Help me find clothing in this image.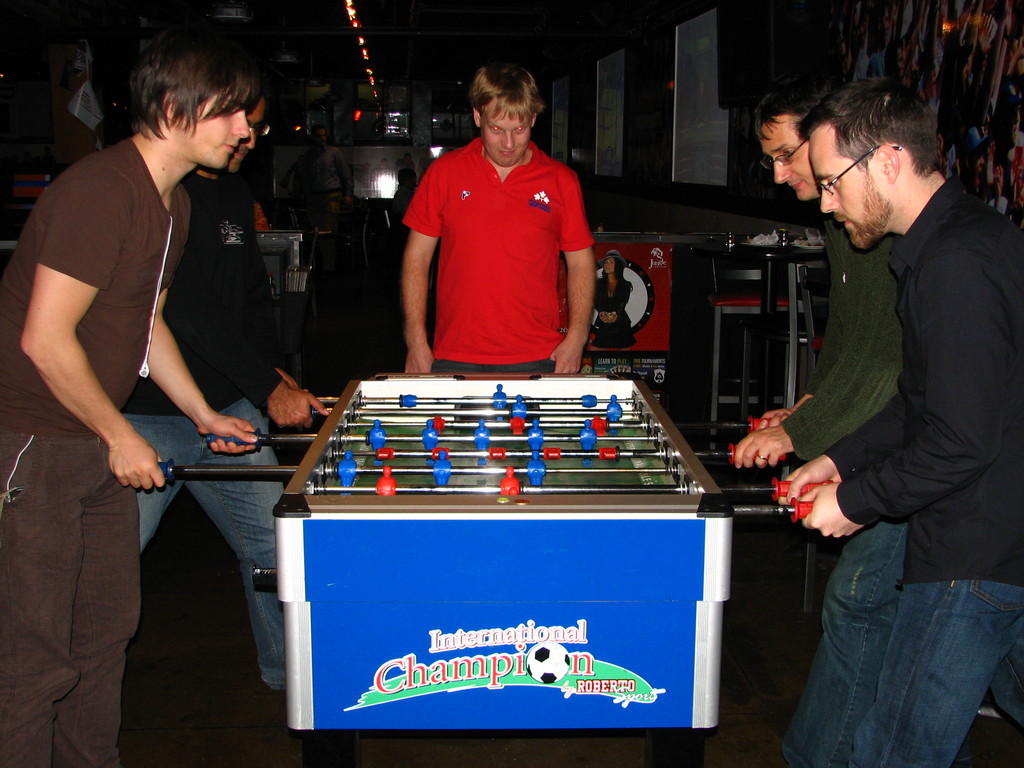
Found it: pyautogui.locateOnScreen(591, 269, 640, 348).
